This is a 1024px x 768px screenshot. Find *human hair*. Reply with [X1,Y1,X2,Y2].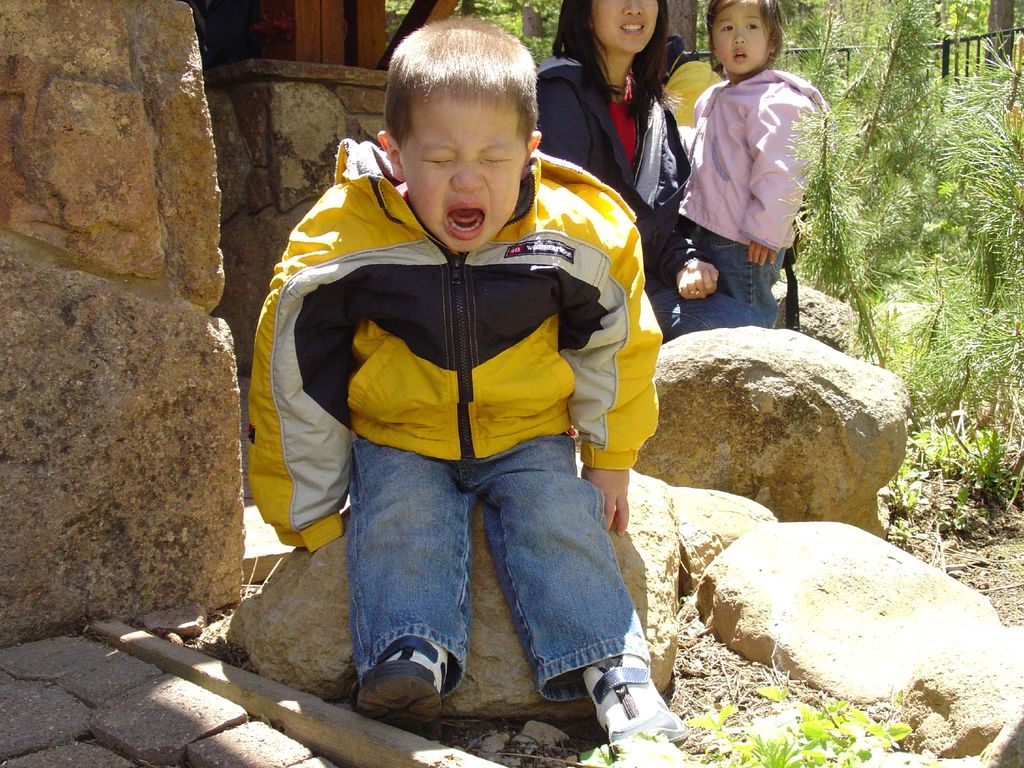
[700,0,781,66].
